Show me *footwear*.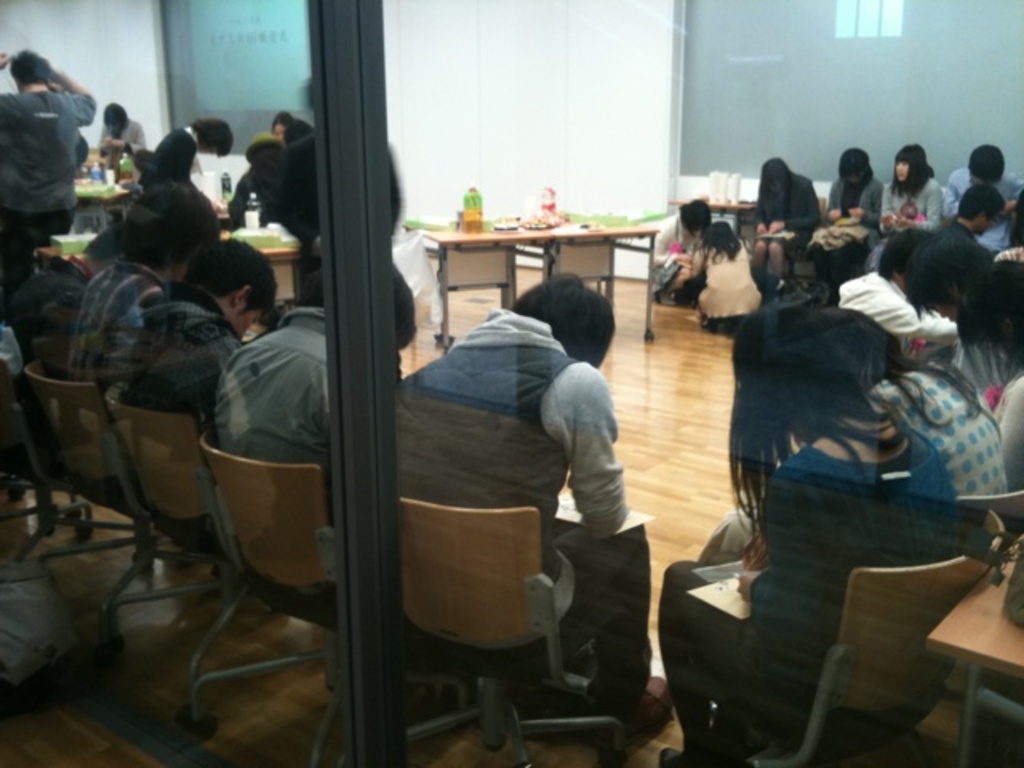
*footwear* is here: region(611, 672, 677, 744).
